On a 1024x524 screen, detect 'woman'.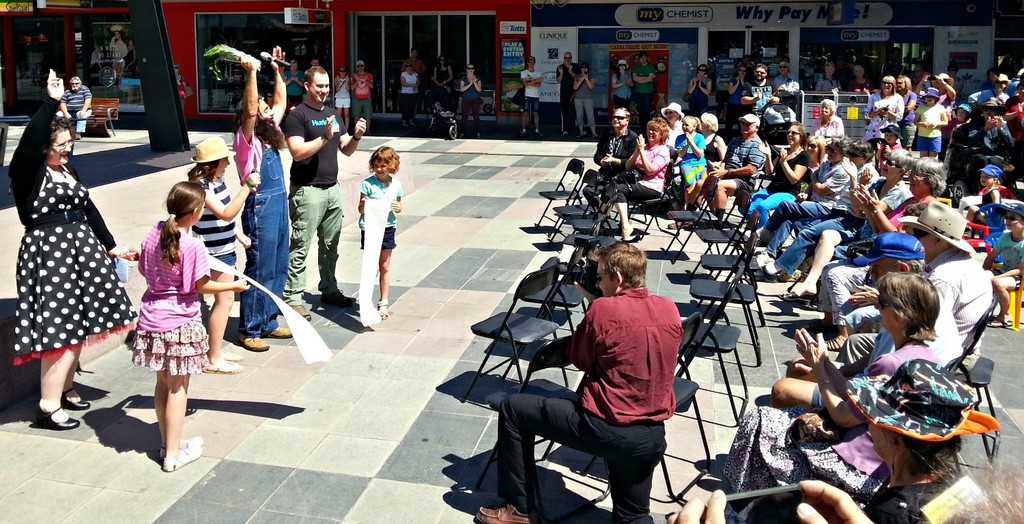
[left=431, top=50, right=453, bottom=104].
